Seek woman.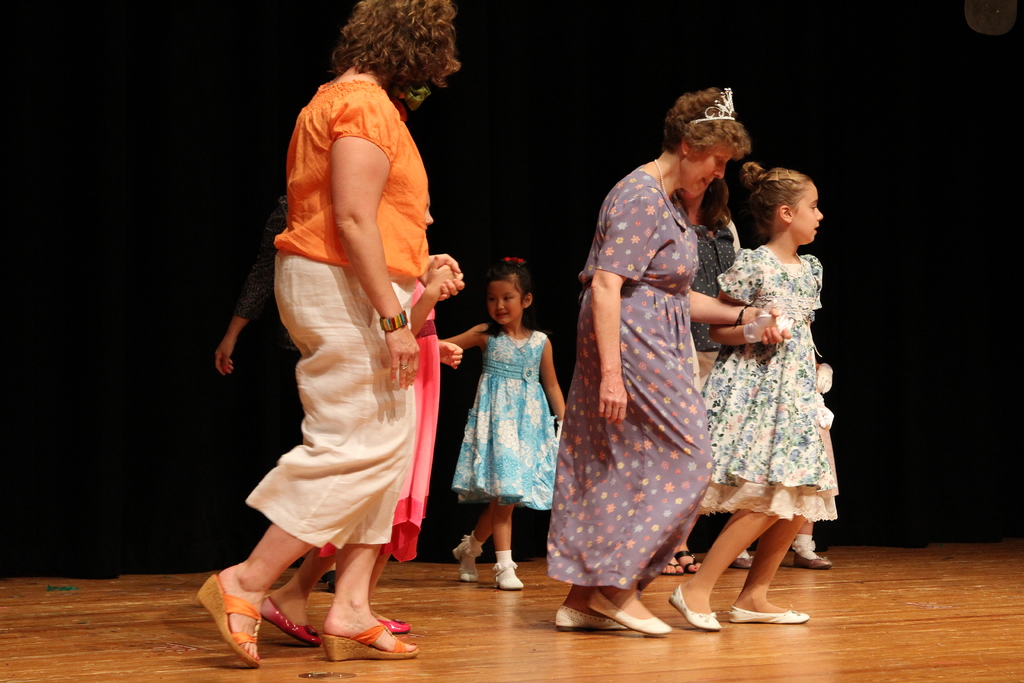
545/89/793/637.
